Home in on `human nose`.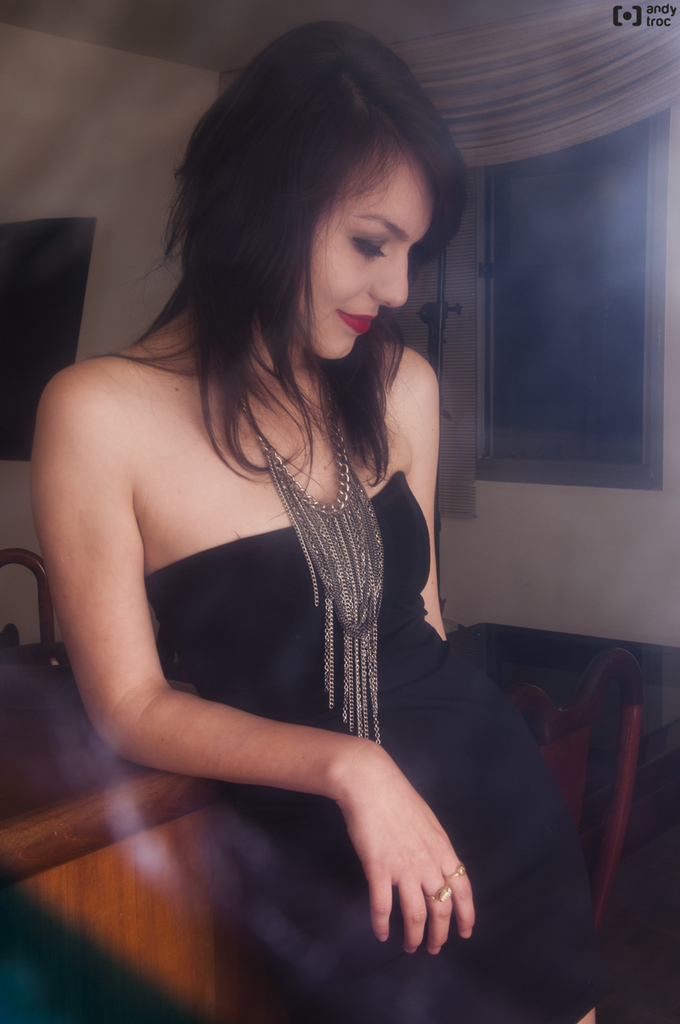
Homed in at 374/248/412/302.
